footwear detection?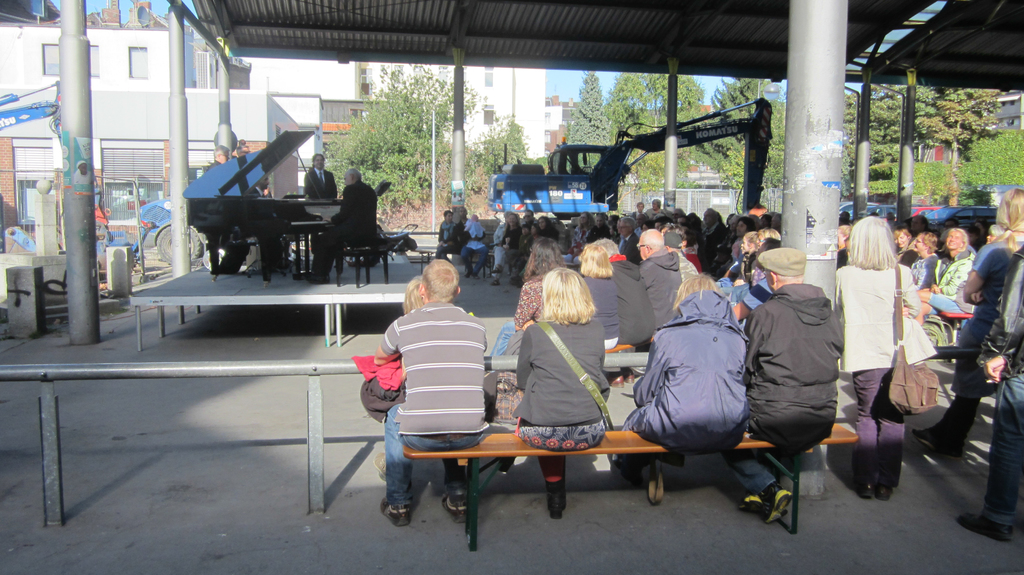
Rect(911, 428, 937, 438)
